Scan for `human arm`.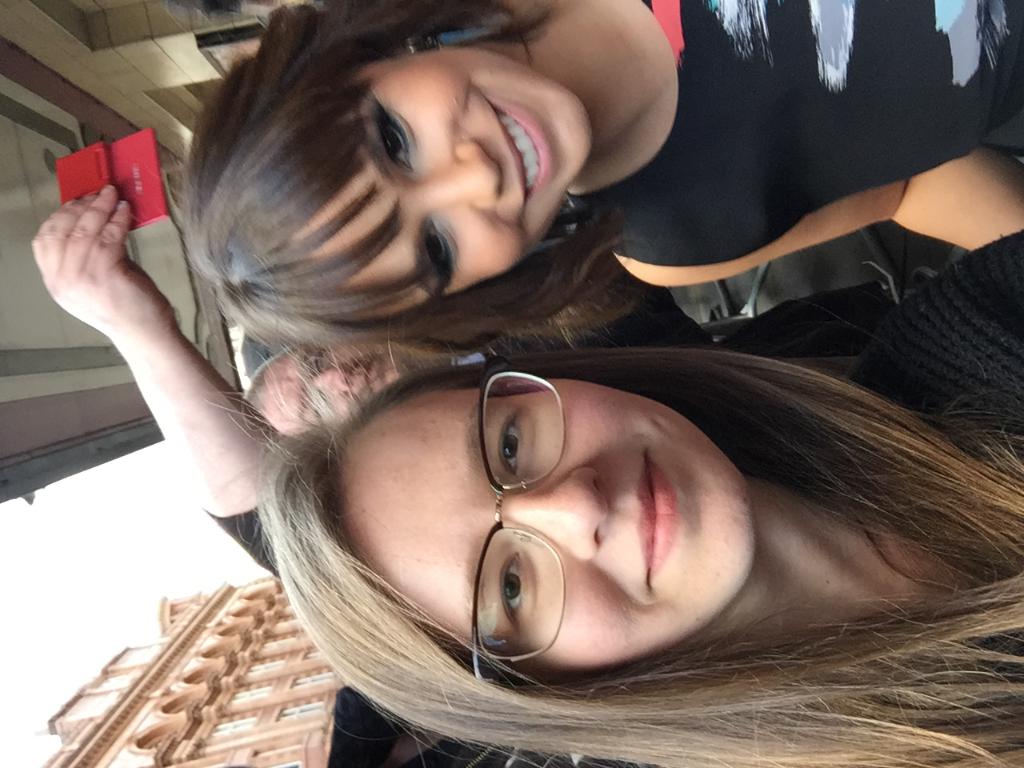
Scan result: {"x1": 650, "y1": 146, "x2": 1023, "y2": 288}.
